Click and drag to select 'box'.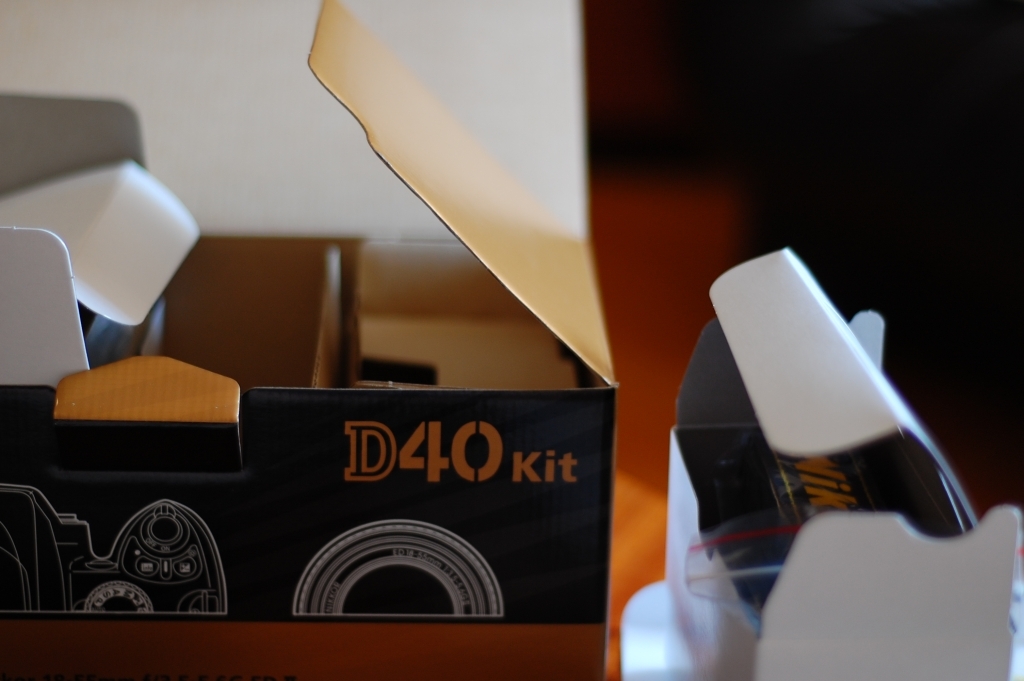
Selection: bbox=[0, 0, 615, 625].
